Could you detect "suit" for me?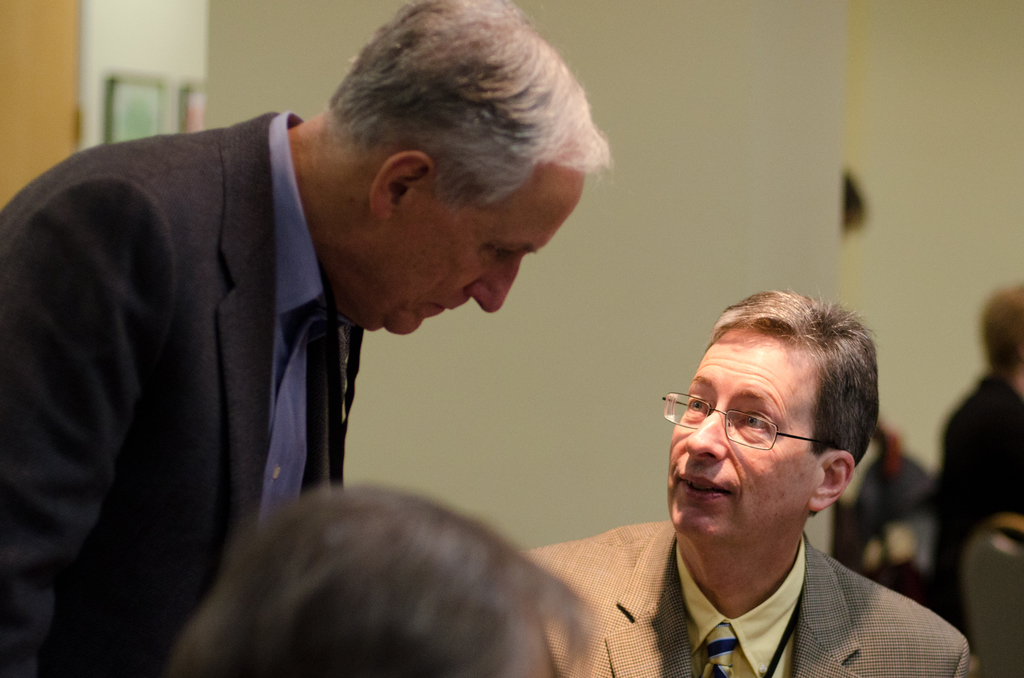
Detection result: Rect(13, 45, 417, 659).
